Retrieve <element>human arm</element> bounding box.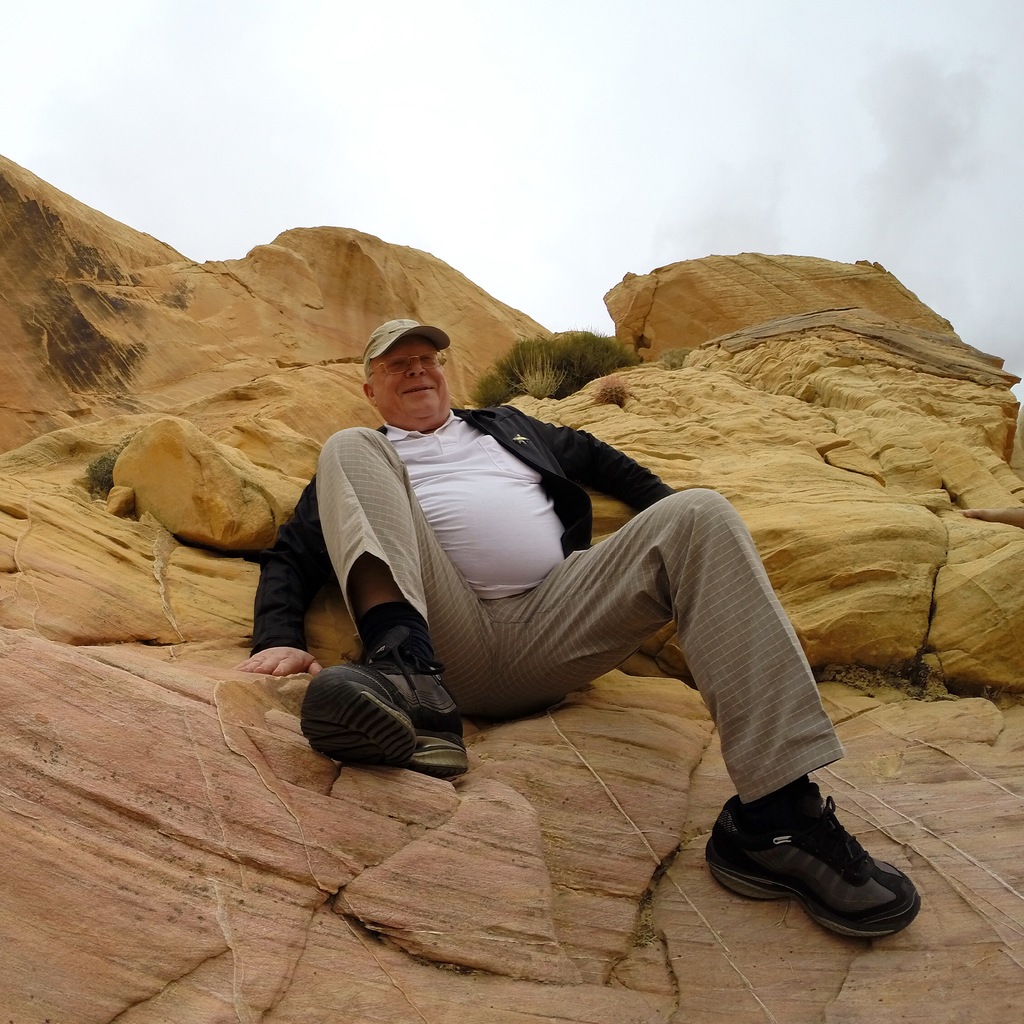
Bounding box: Rect(241, 486, 328, 678).
